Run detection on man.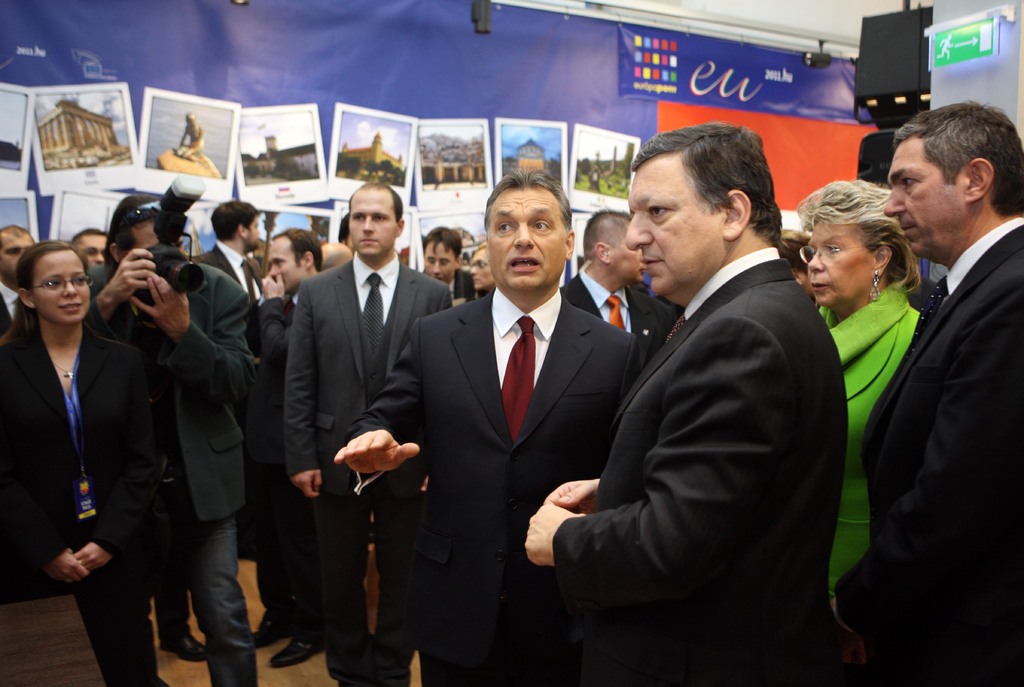
Result: x1=337 y1=174 x2=643 y2=686.
